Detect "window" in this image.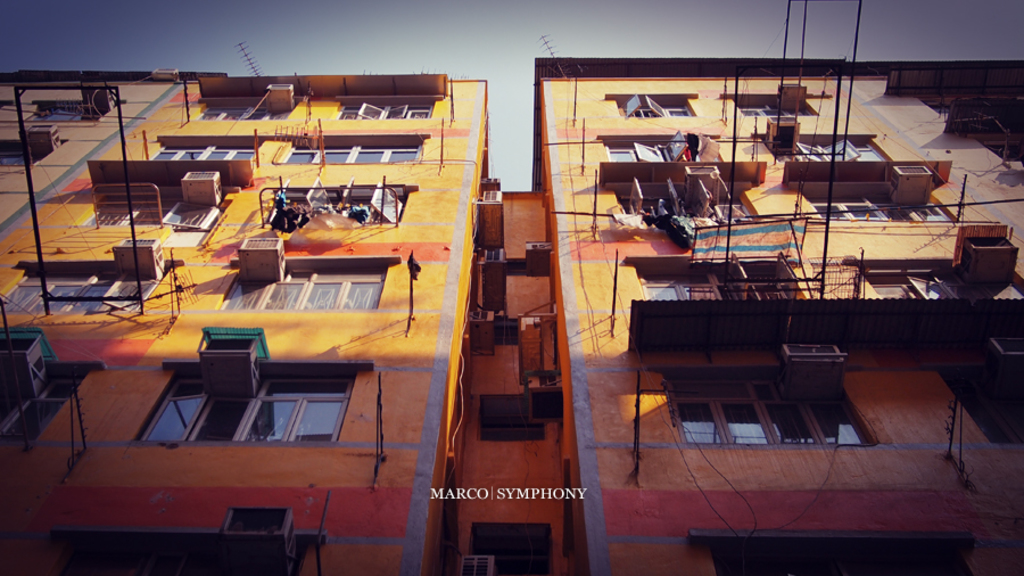
Detection: box(765, 139, 895, 161).
